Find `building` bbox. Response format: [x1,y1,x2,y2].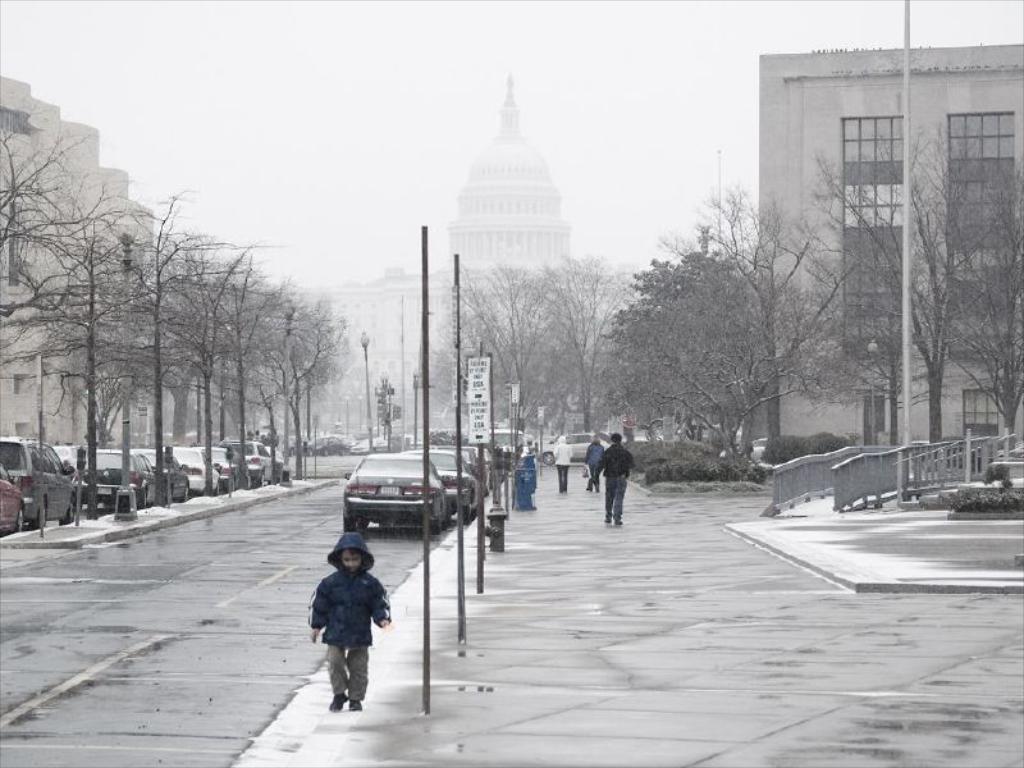
[0,74,197,448].
